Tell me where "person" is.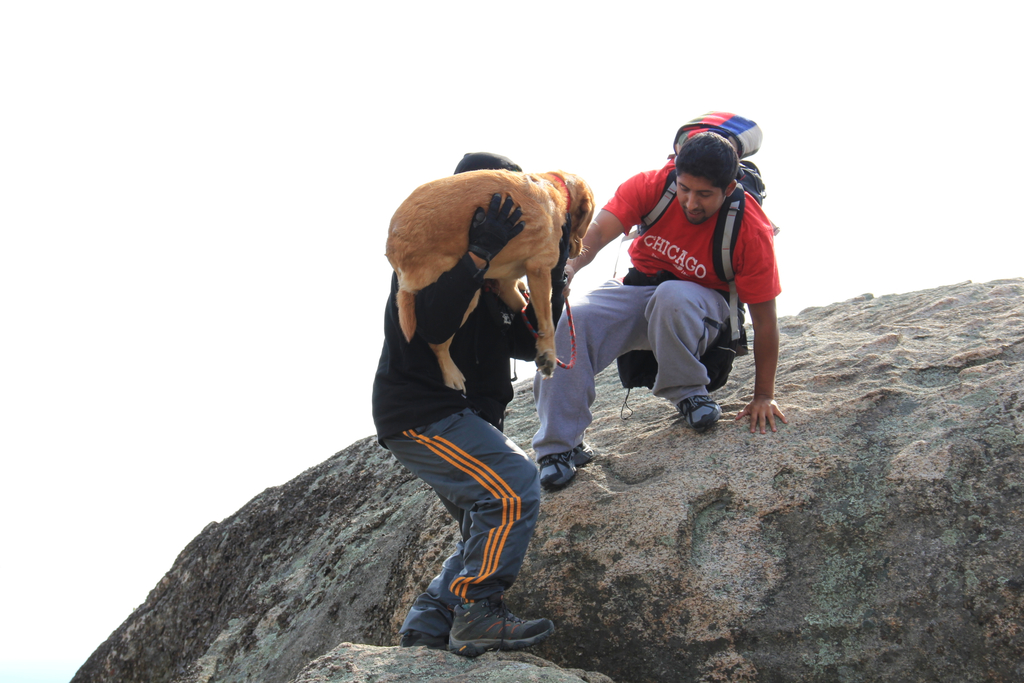
"person" is at [371,152,572,658].
